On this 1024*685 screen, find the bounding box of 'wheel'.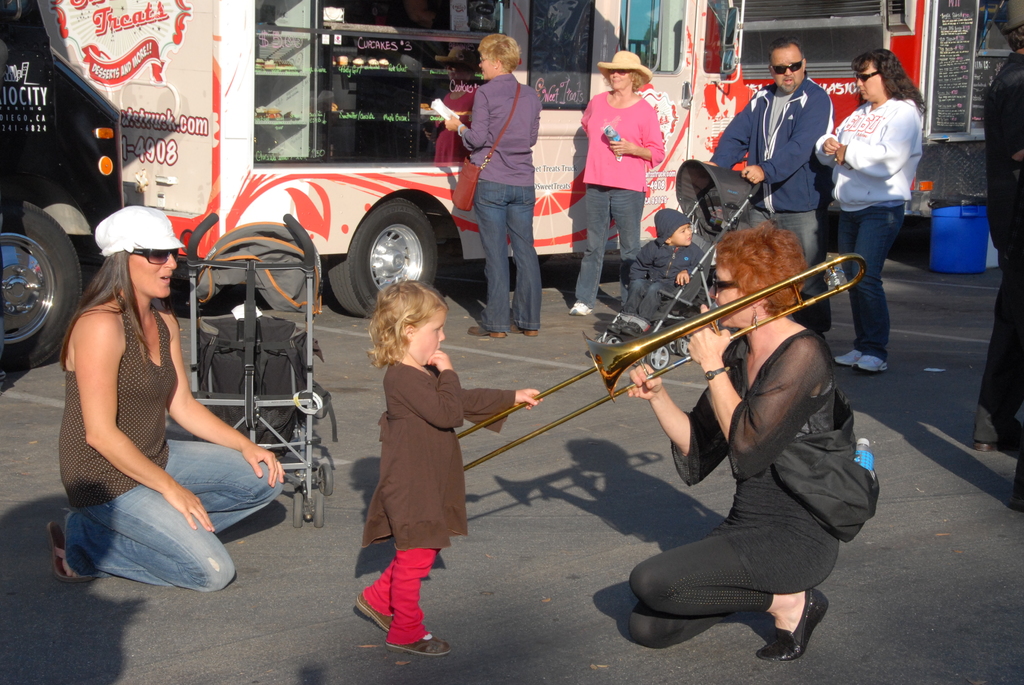
Bounding box: 0:199:60:349.
